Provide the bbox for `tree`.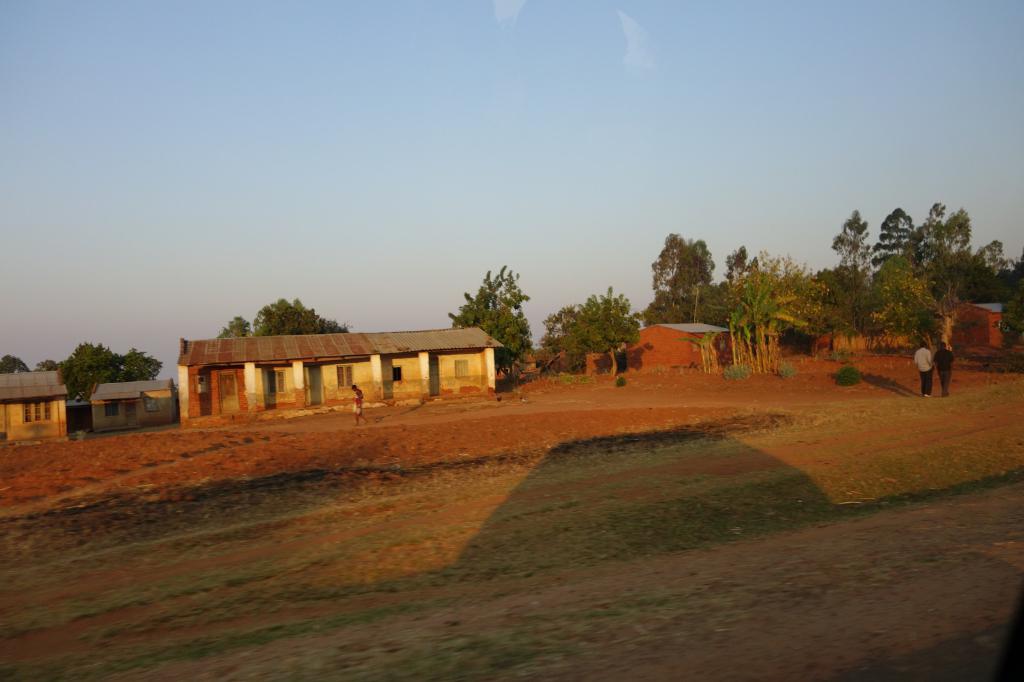
bbox=[228, 321, 245, 340].
